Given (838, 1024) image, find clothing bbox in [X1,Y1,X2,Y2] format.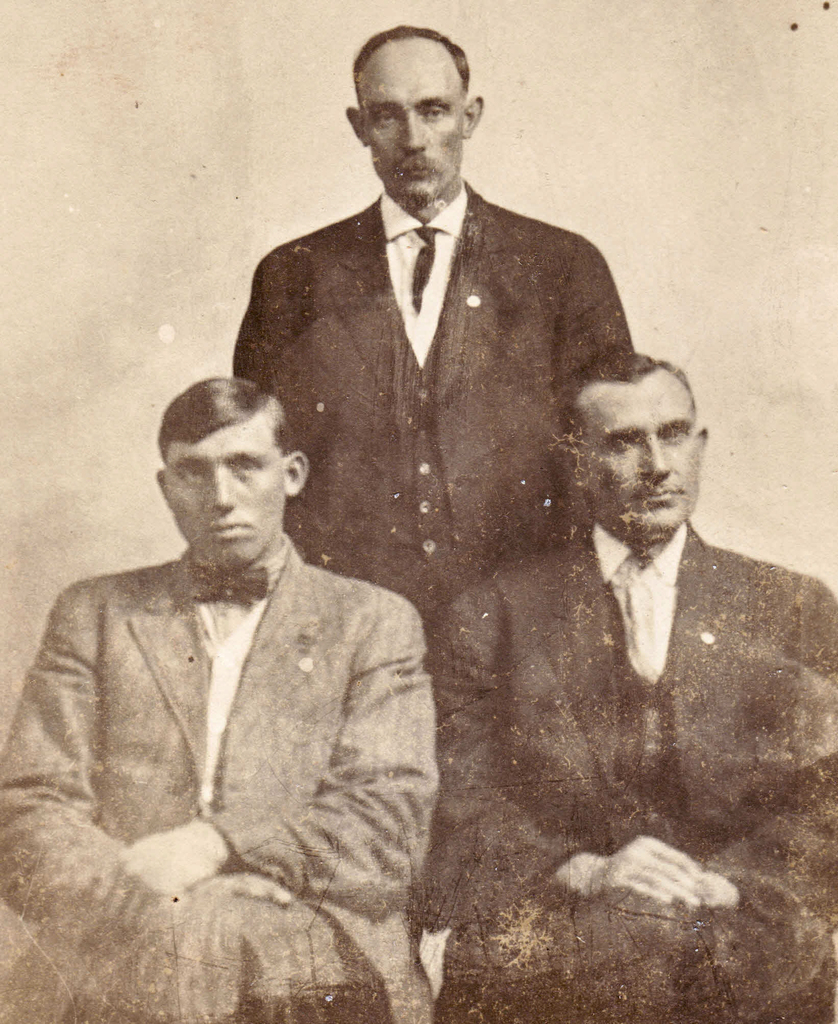
[11,459,462,995].
